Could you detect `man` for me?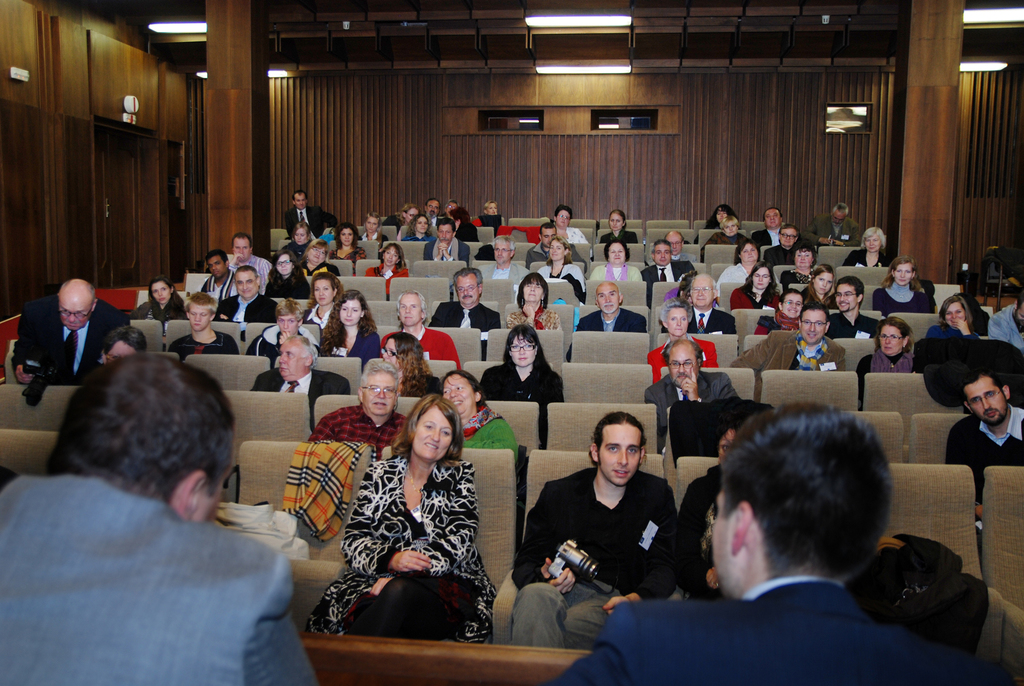
Detection result: bbox=[643, 339, 738, 452].
